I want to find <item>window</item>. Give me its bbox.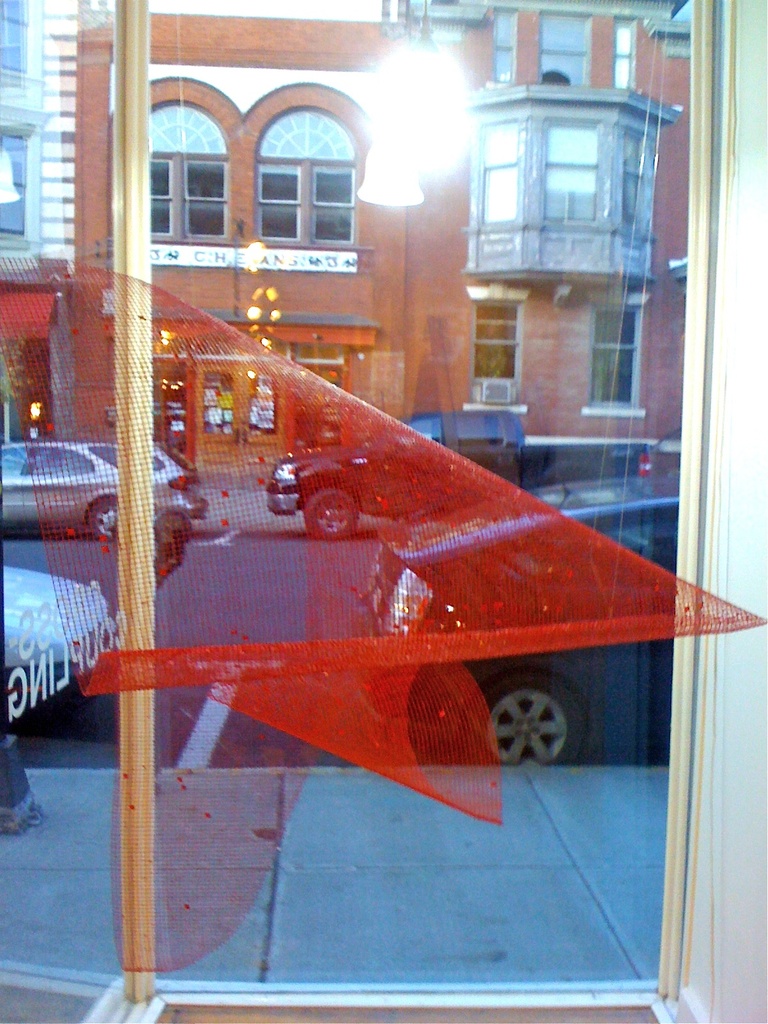
select_region(536, 15, 597, 86).
